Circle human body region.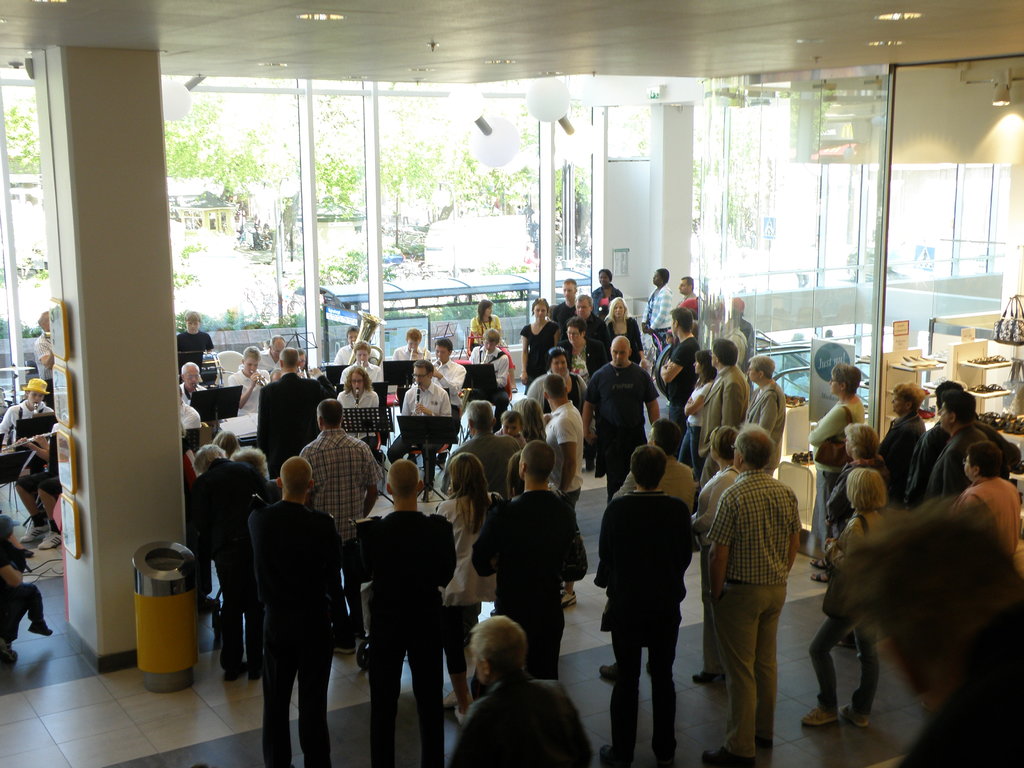
Region: <region>0, 511, 54, 668</region>.
